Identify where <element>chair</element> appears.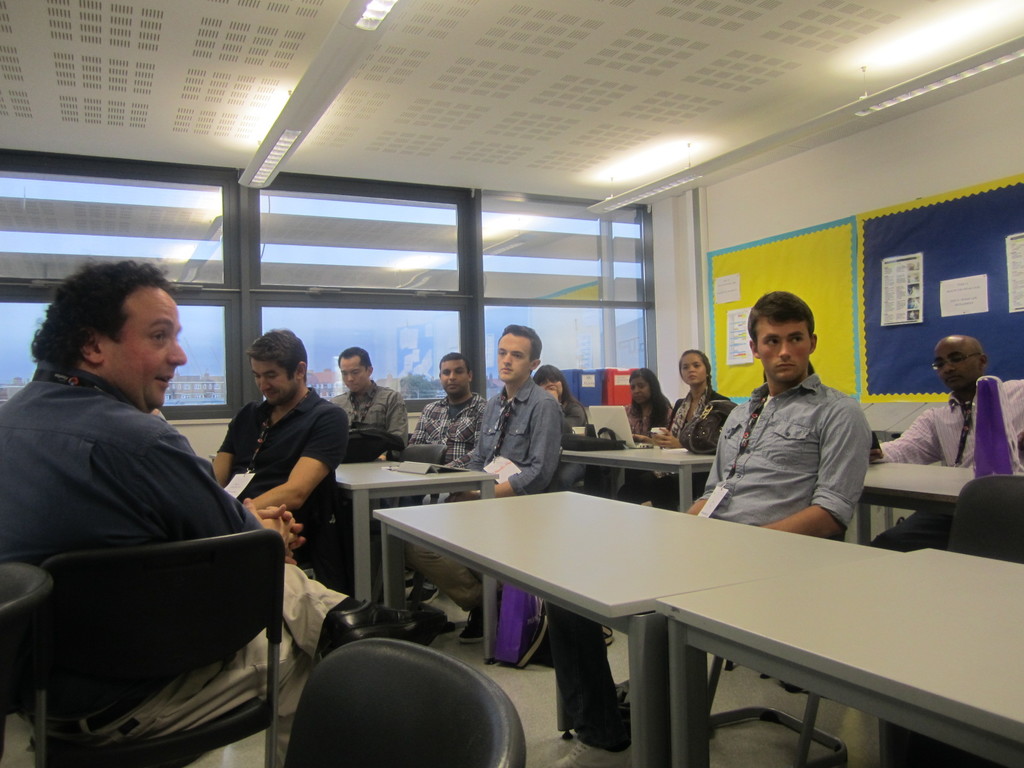
Appears at left=24, top=446, right=266, bottom=753.
